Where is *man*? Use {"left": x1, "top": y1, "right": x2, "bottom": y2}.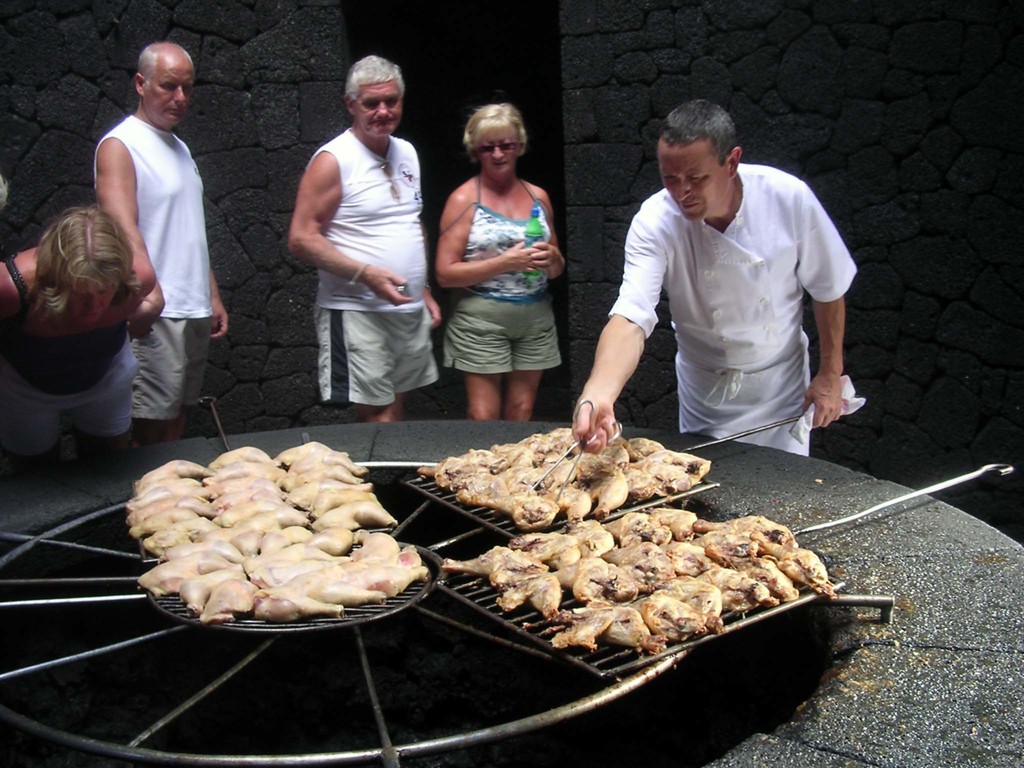
{"left": 580, "top": 101, "right": 863, "bottom": 474}.
